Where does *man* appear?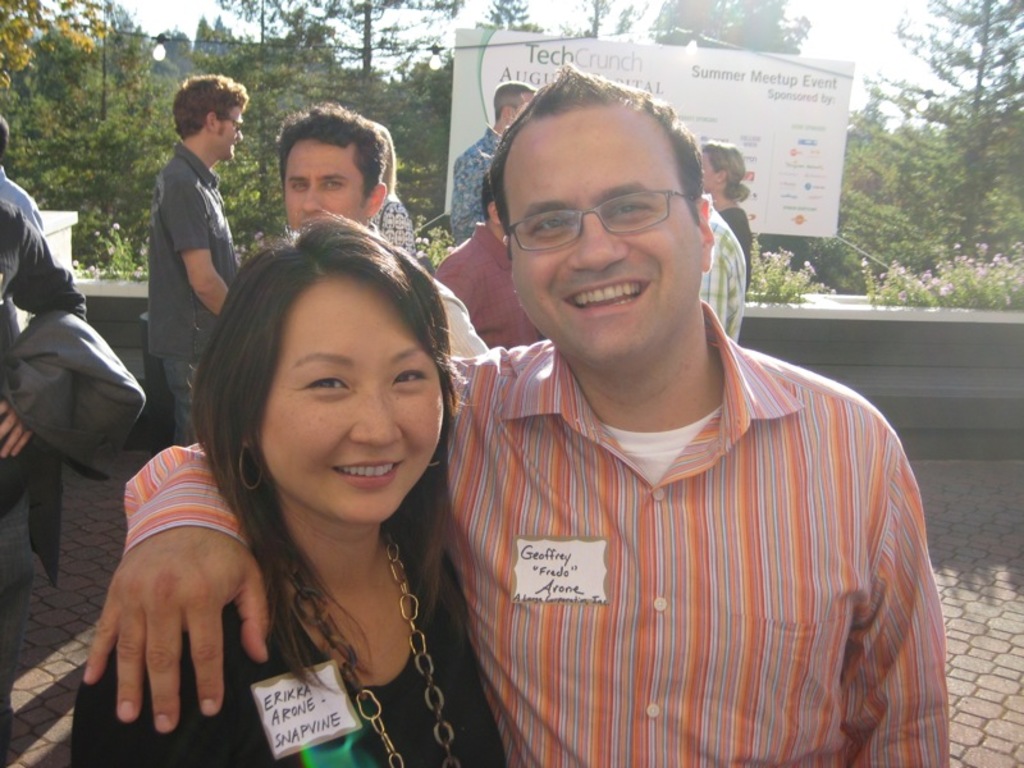
Appears at left=430, top=72, right=545, bottom=238.
